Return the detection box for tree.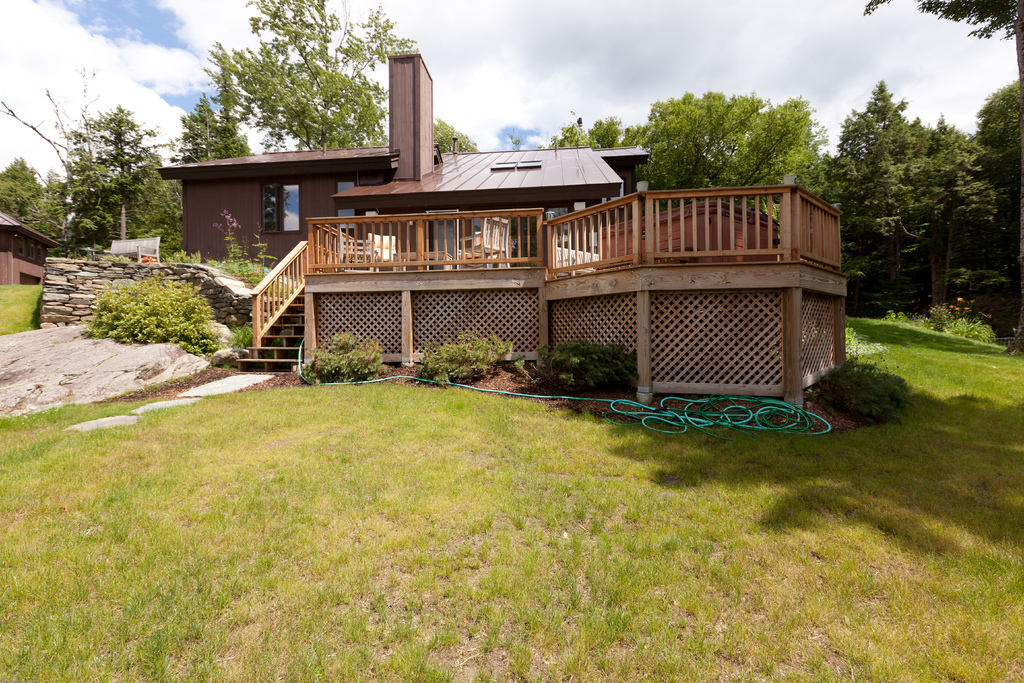
860,0,1023,78.
